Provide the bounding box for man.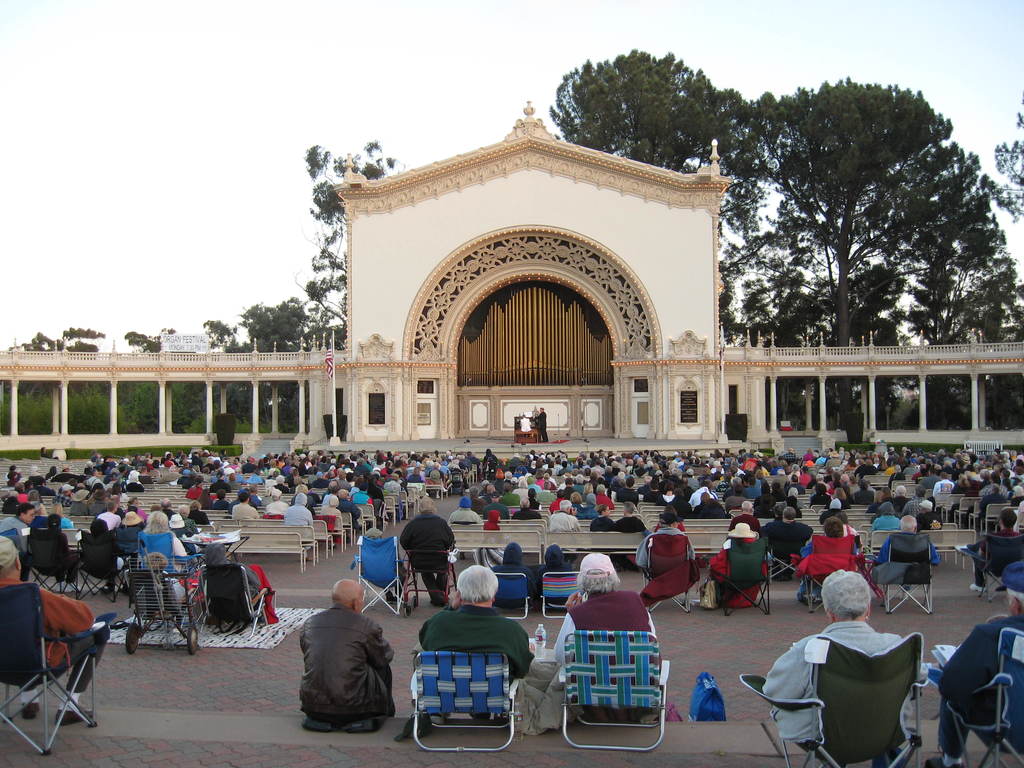
box=[481, 490, 513, 520].
